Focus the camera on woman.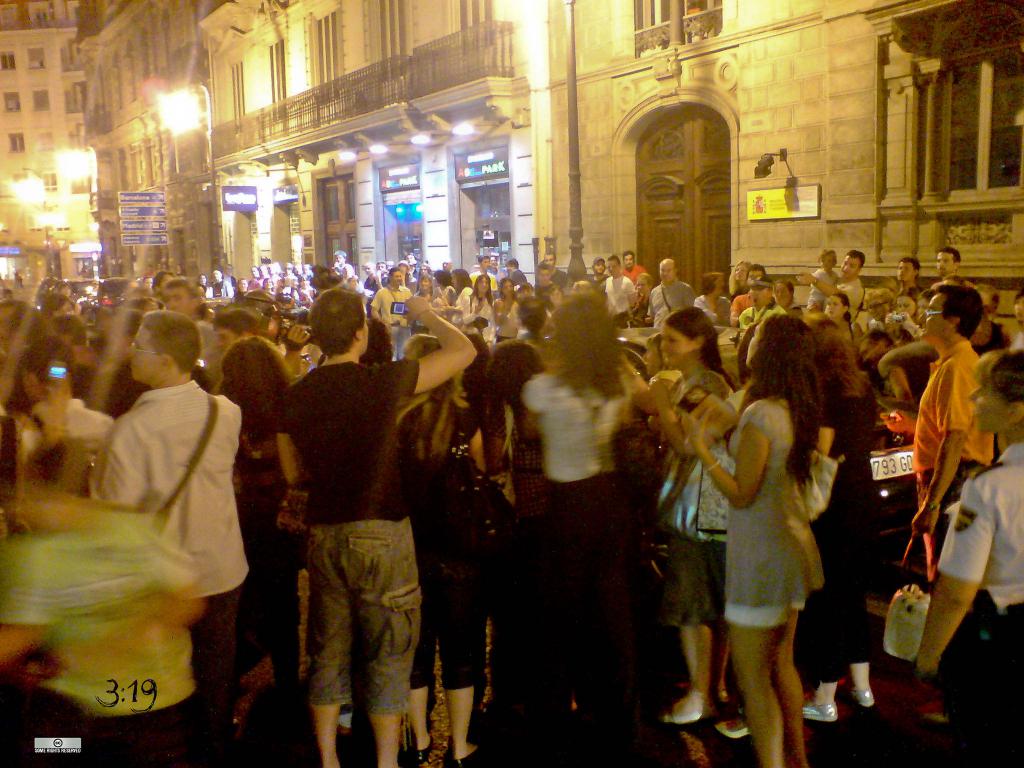
Focus region: 726:260:755:299.
